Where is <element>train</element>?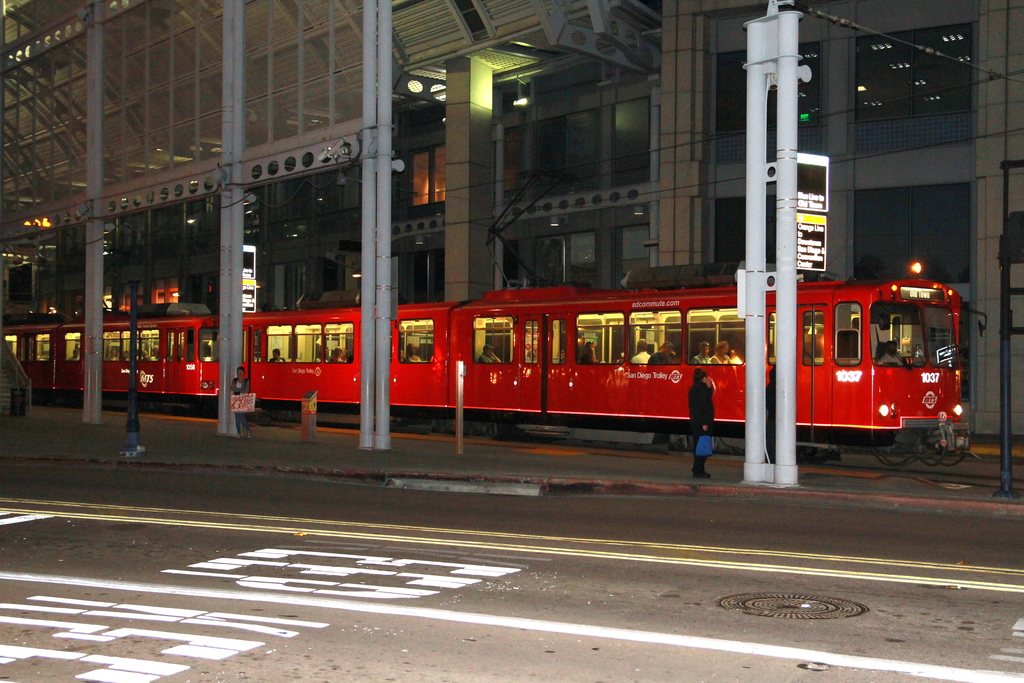
[left=1, top=260, right=980, bottom=464].
